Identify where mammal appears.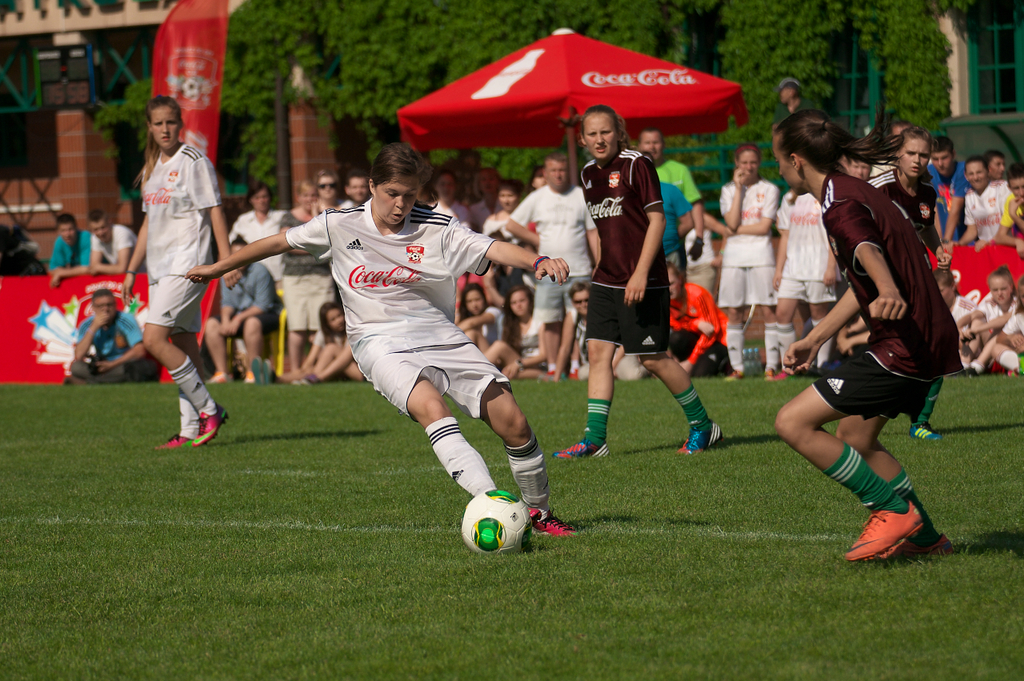
Appears at 950,264,1016,378.
